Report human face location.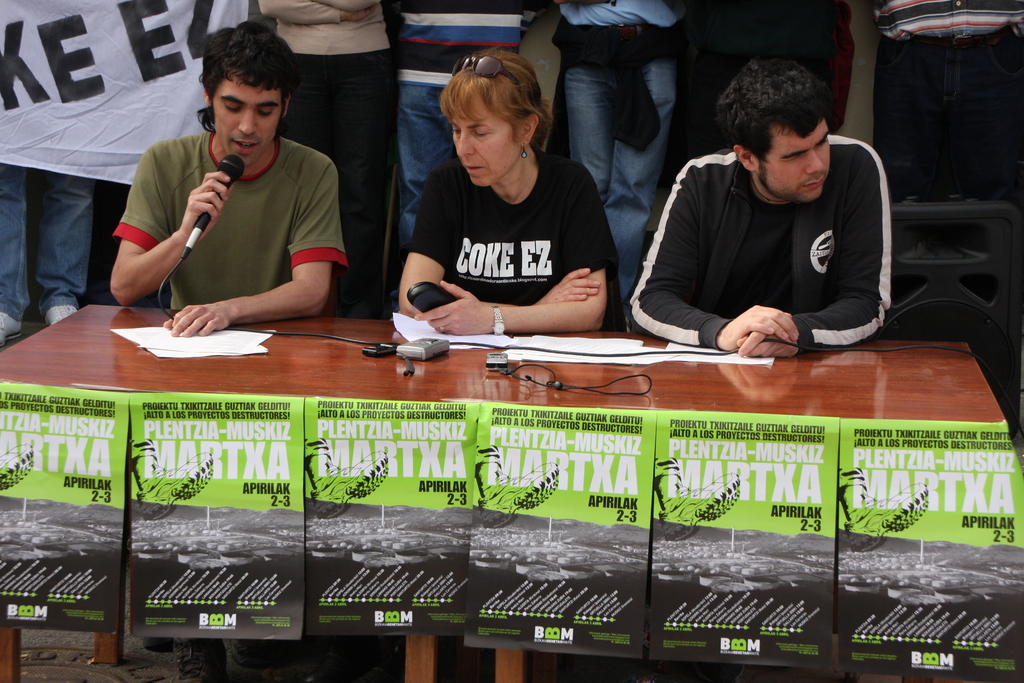
Report: [left=455, top=104, right=519, bottom=185].
